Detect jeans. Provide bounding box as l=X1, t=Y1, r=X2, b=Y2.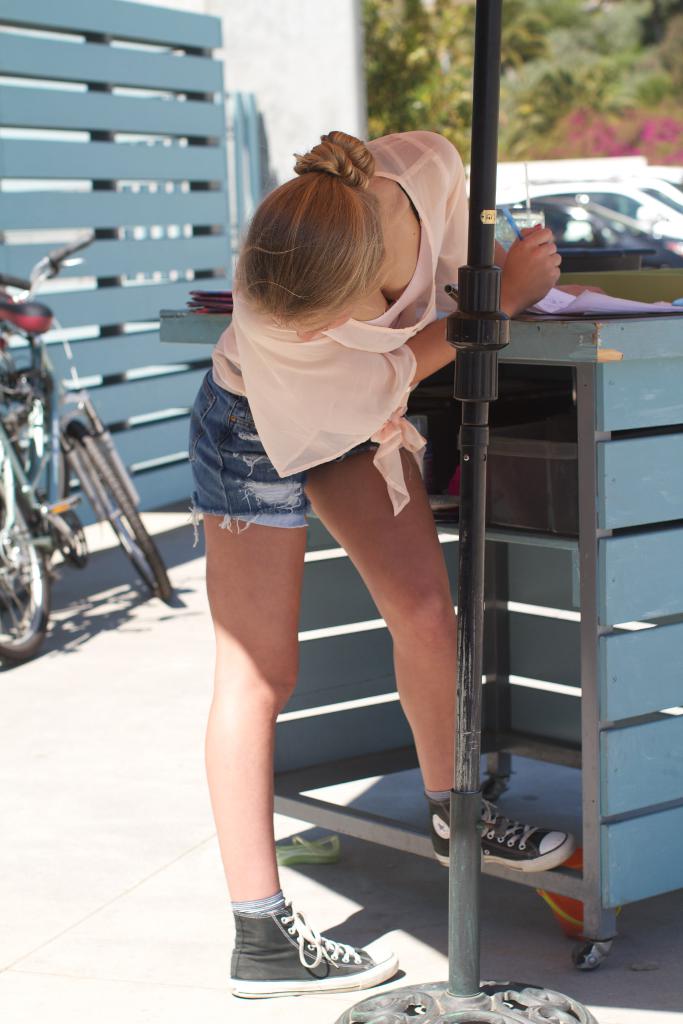
l=187, t=369, r=379, b=529.
